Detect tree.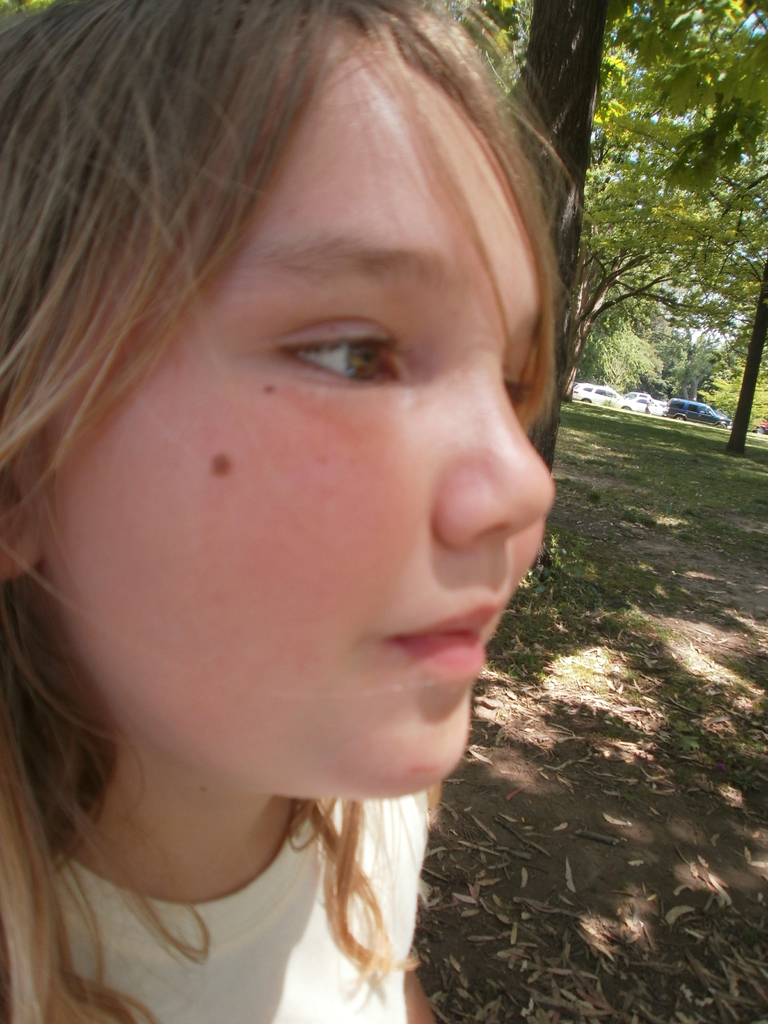
Detected at select_region(702, 340, 767, 445).
